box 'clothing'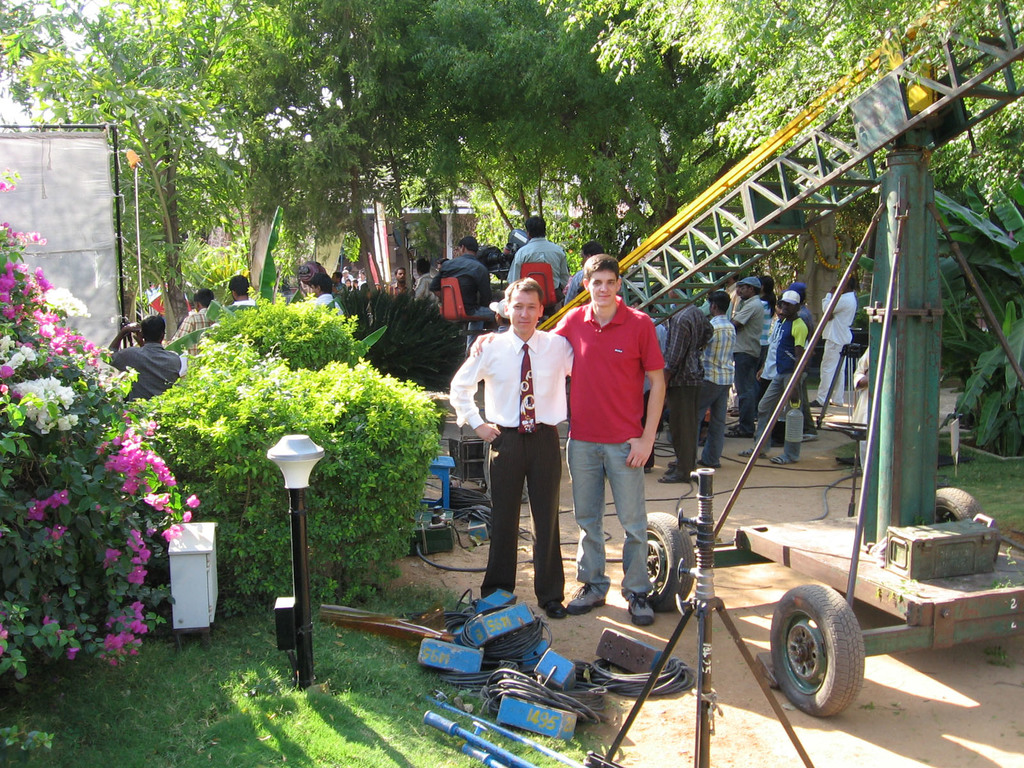
[566,262,583,292]
